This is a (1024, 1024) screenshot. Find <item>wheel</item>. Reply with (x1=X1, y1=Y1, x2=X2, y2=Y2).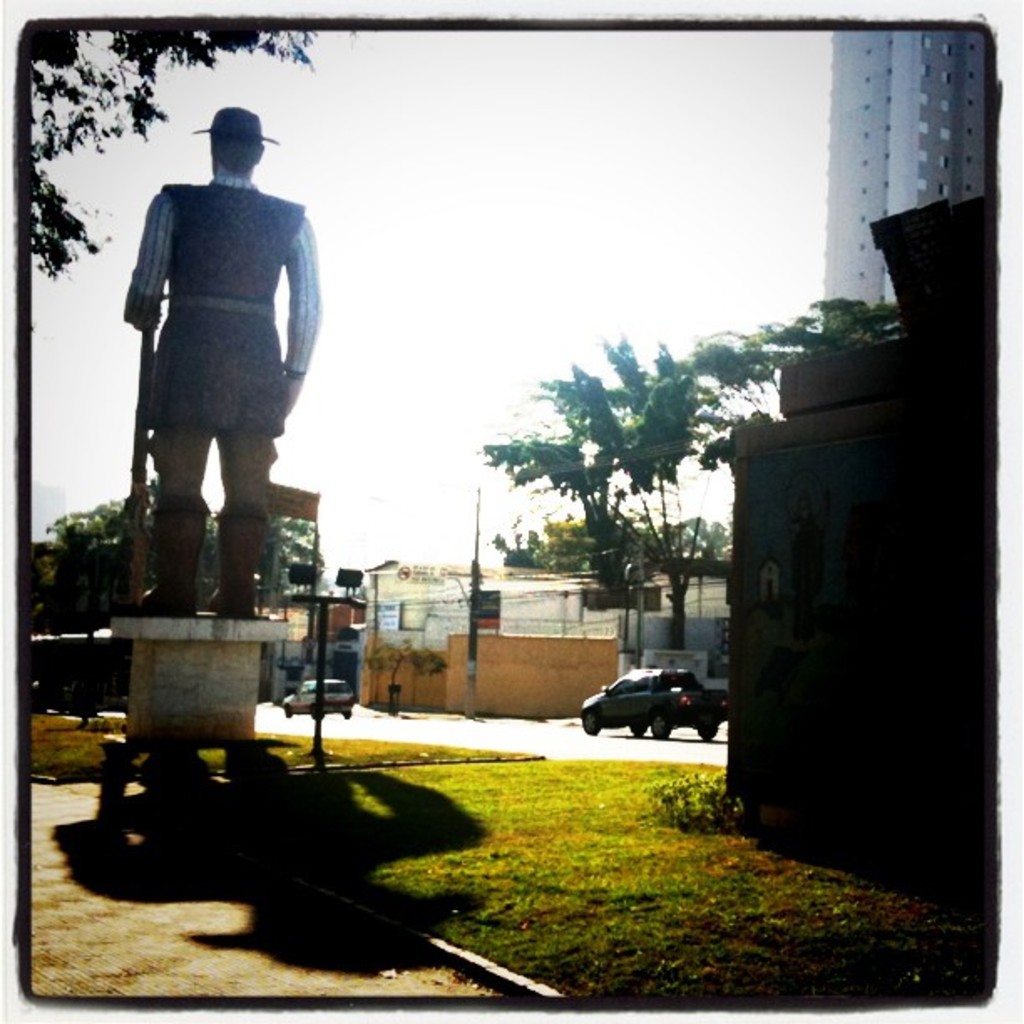
(x1=577, y1=709, x2=597, y2=733).
